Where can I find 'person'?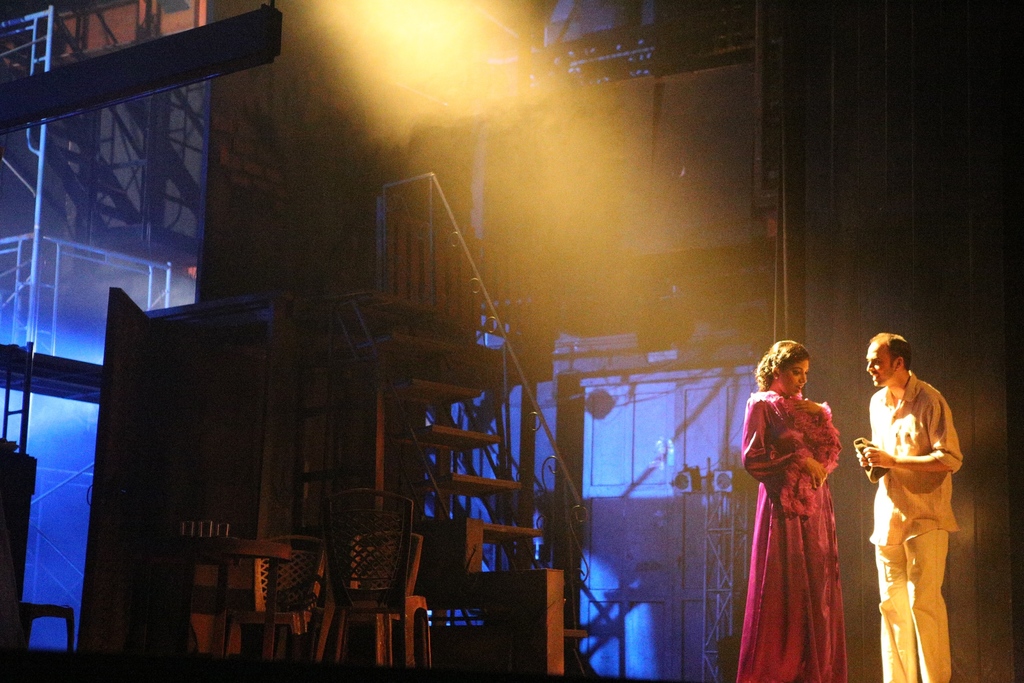
You can find it at box(742, 338, 846, 682).
